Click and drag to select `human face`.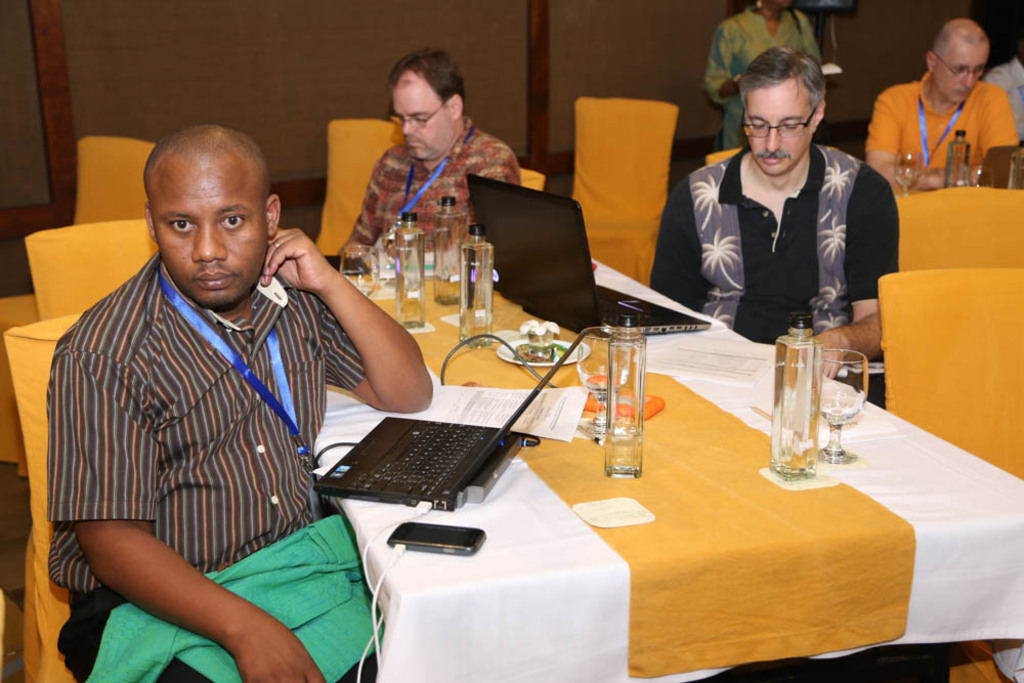
Selection: Rect(937, 43, 986, 105).
